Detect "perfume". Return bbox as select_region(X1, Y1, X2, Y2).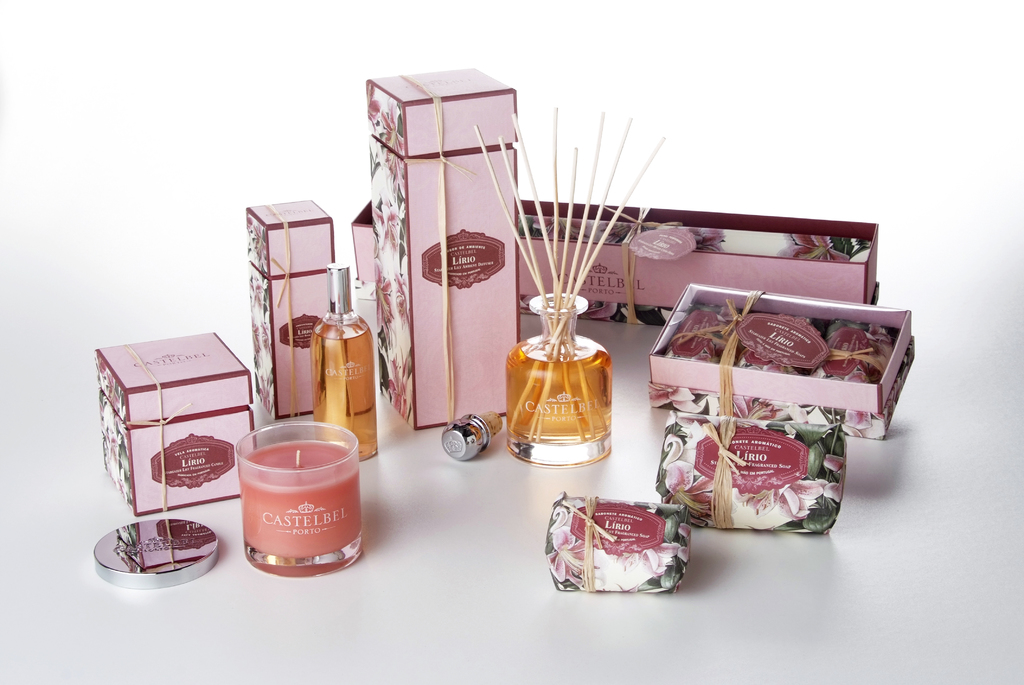
select_region(312, 261, 380, 458).
